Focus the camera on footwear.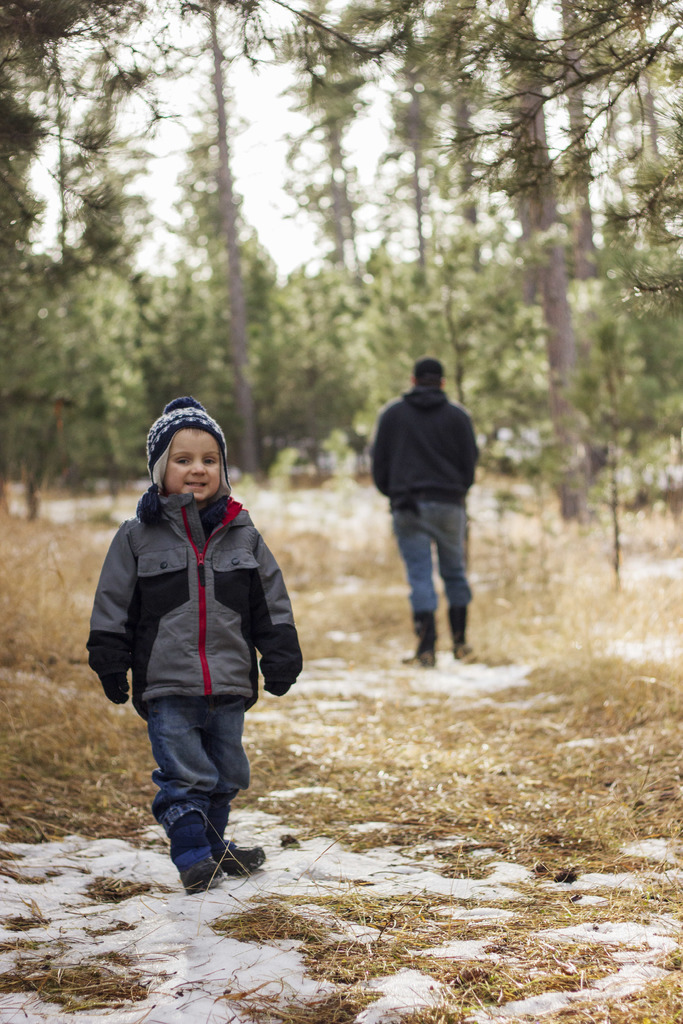
Focus region: left=400, top=648, right=436, bottom=669.
